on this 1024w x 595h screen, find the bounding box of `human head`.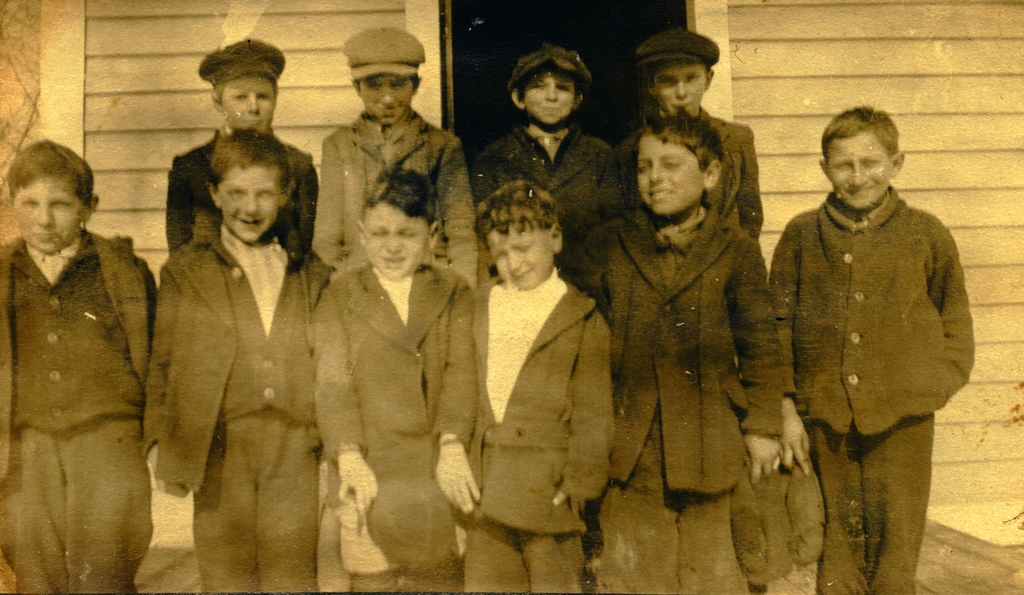
Bounding box: [x1=196, y1=40, x2=287, y2=130].
